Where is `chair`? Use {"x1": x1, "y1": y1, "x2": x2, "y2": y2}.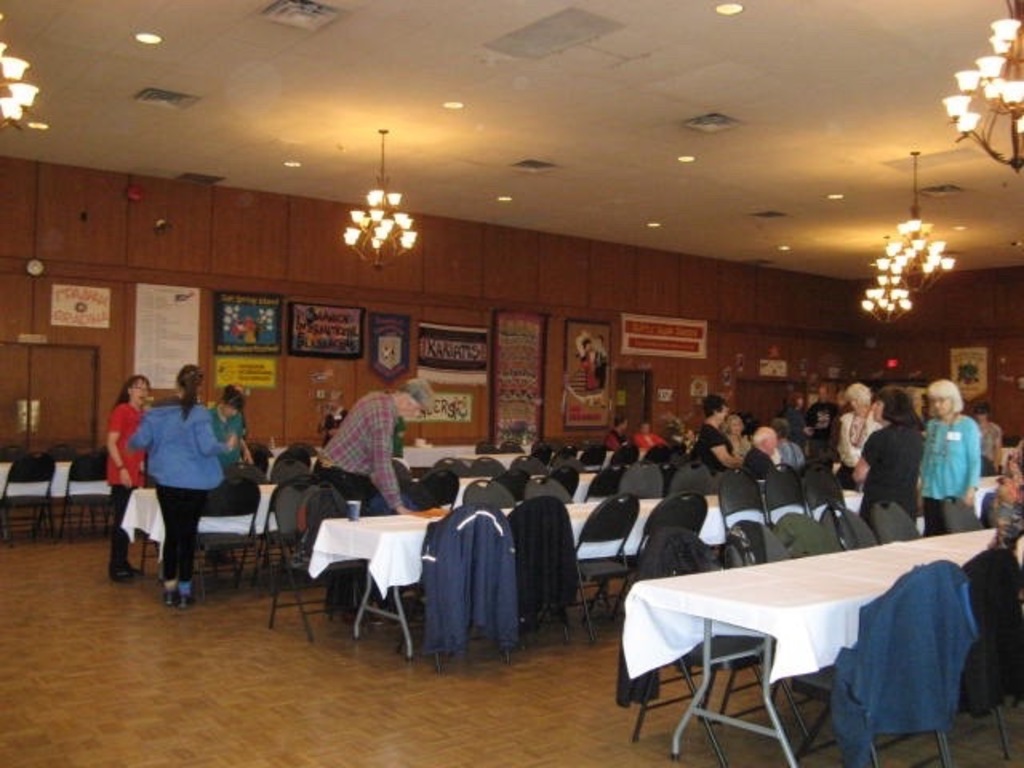
{"x1": 0, "y1": 451, "x2": 59, "y2": 546}.
